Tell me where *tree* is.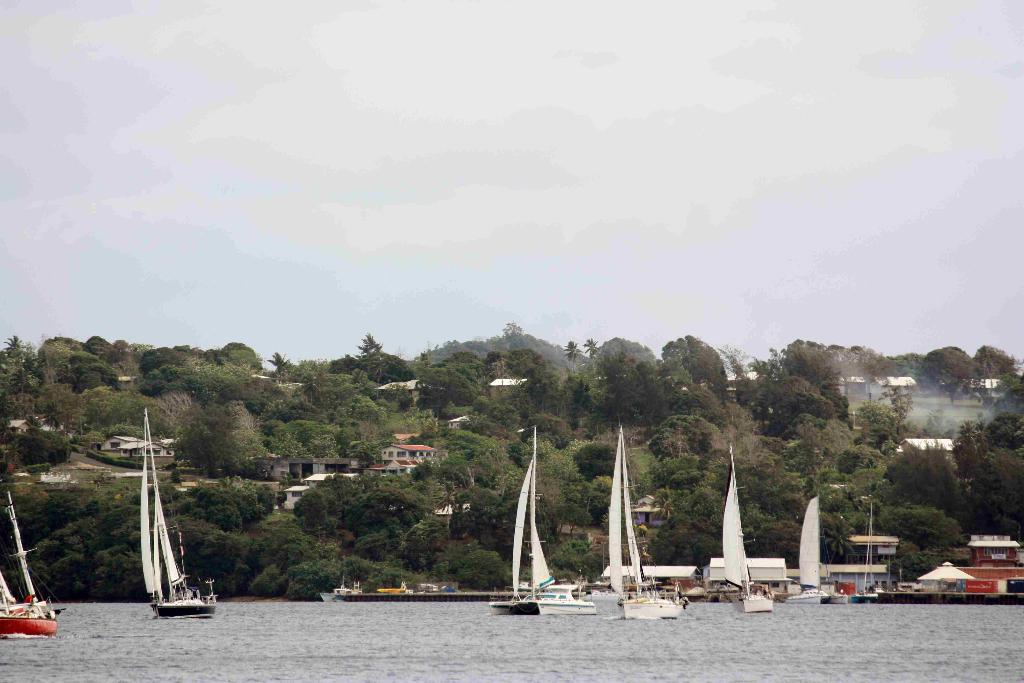
*tree* is at x1=398 y1=461 x2=461 y2=548.
